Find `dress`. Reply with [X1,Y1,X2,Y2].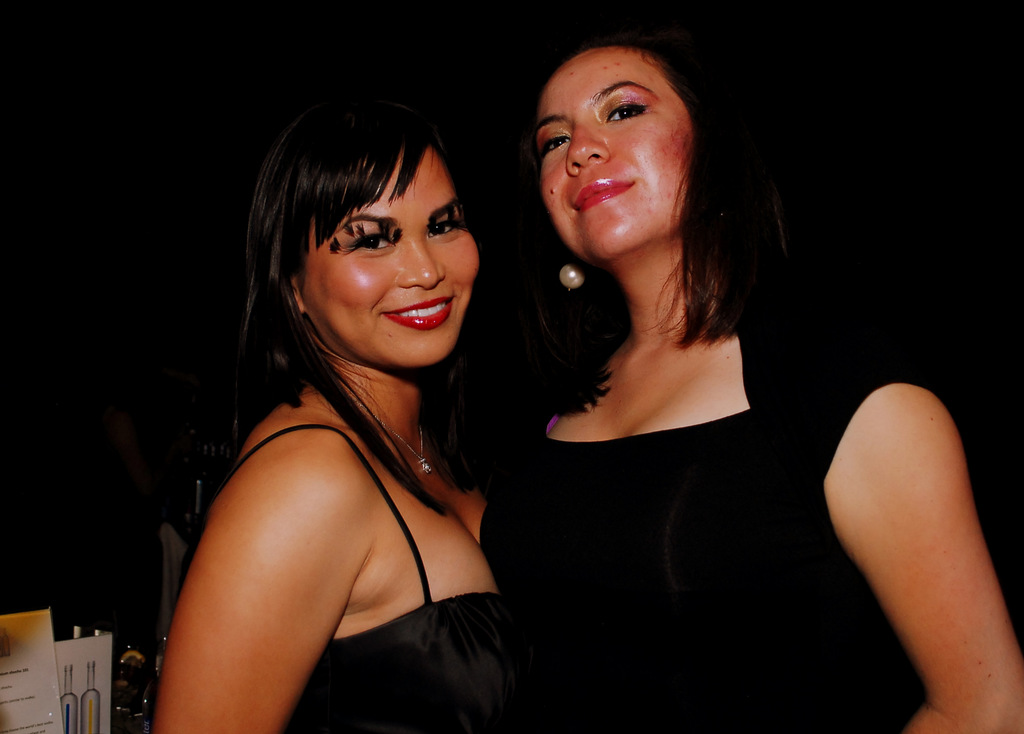
[216,426,513,733].
